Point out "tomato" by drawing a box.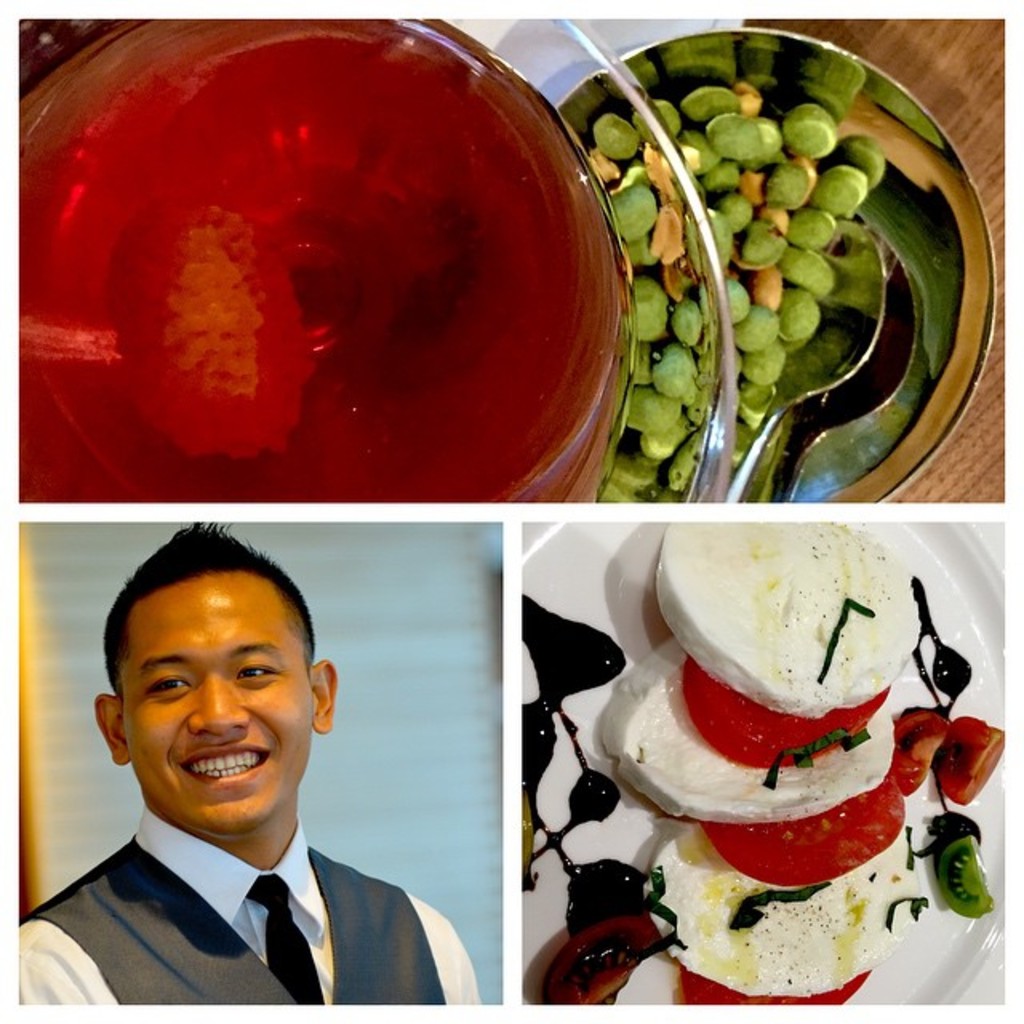
682/659/886/795.
